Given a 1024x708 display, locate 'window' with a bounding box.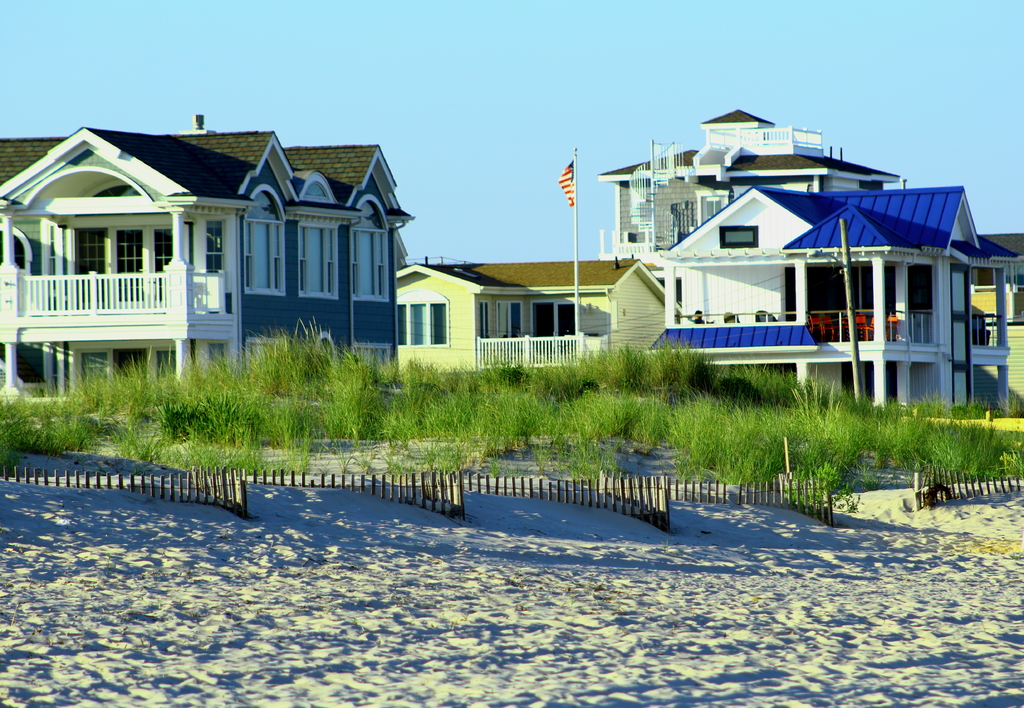
Located: 530 297 580 351.
